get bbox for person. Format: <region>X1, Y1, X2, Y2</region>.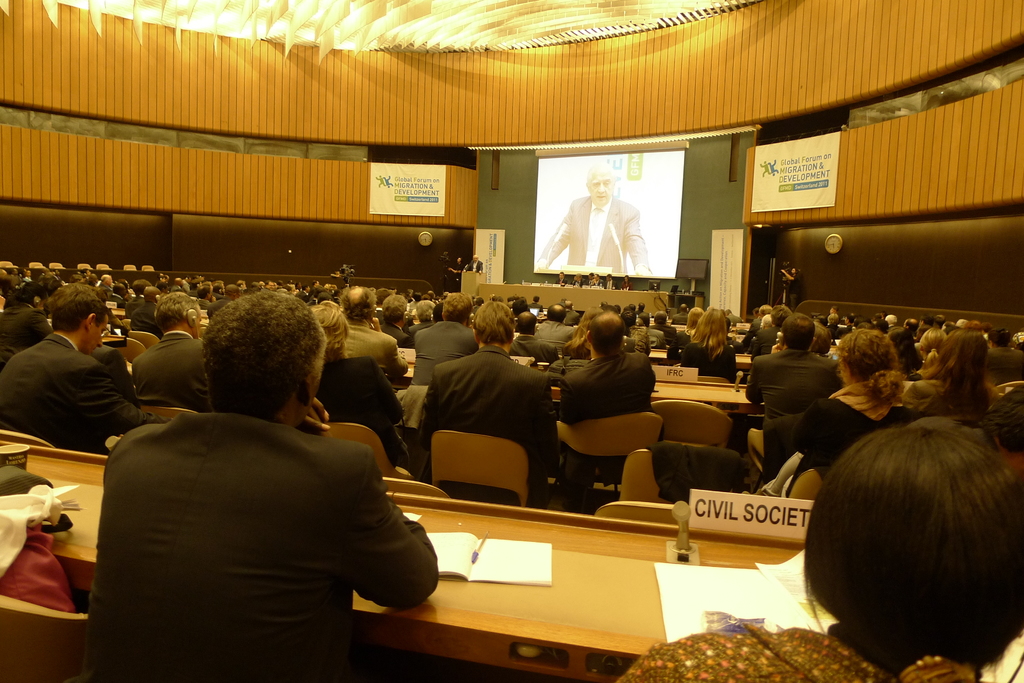
<region>778, 268, 799, 305</region>.
